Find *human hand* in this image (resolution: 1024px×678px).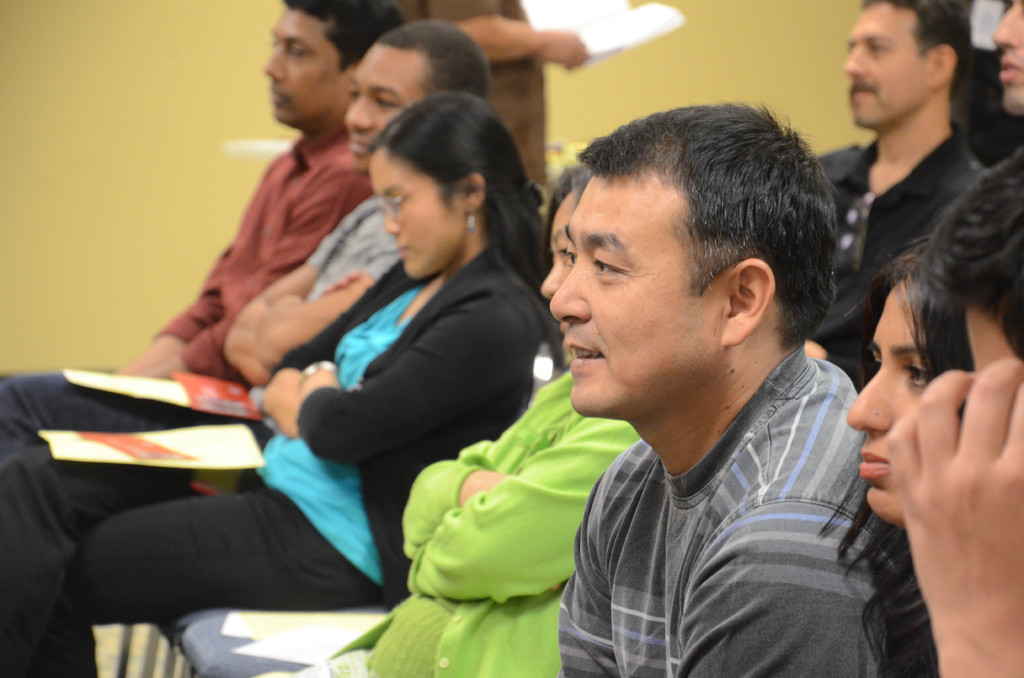
bbox(319, 271, 372, 295).
